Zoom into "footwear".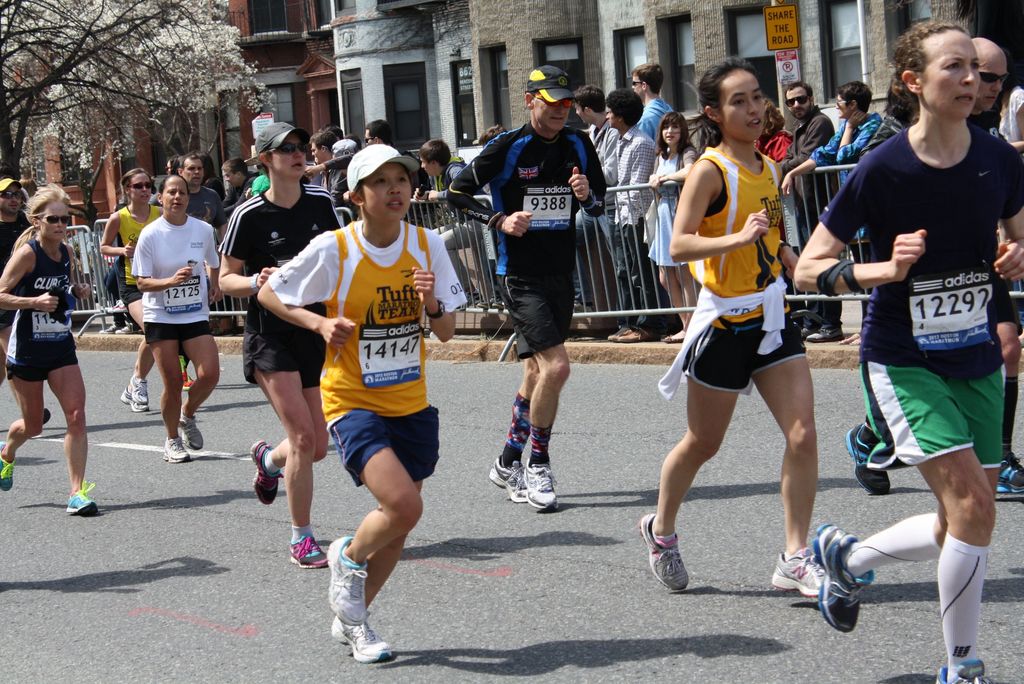
Zoom target: box=[161, 434, 193, 466].
